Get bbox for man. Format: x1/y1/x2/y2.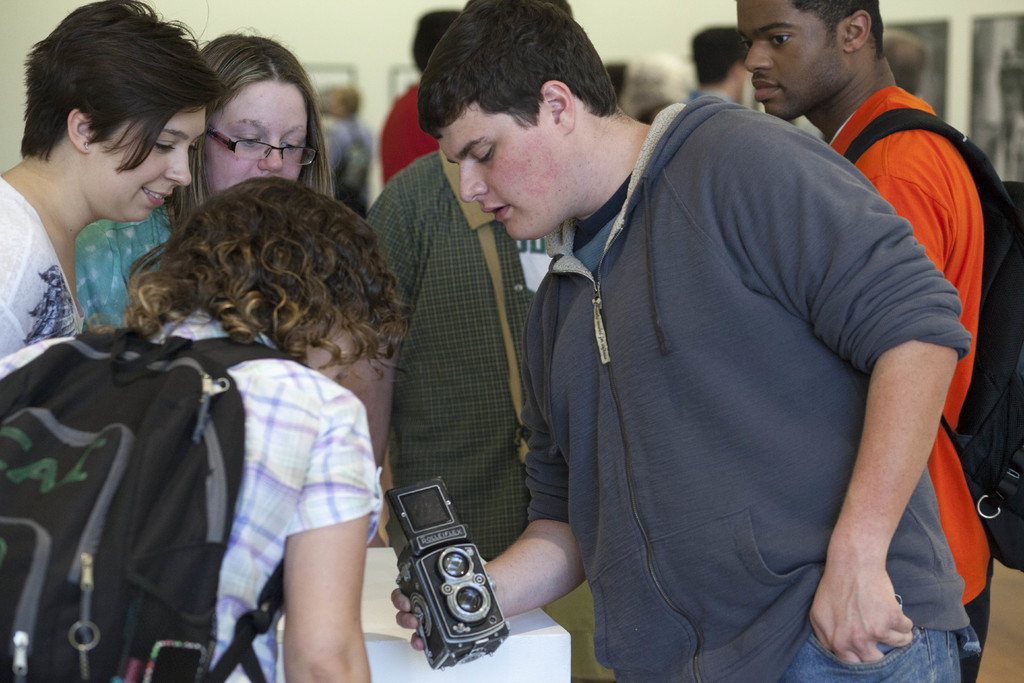
732/0/1004/682.
